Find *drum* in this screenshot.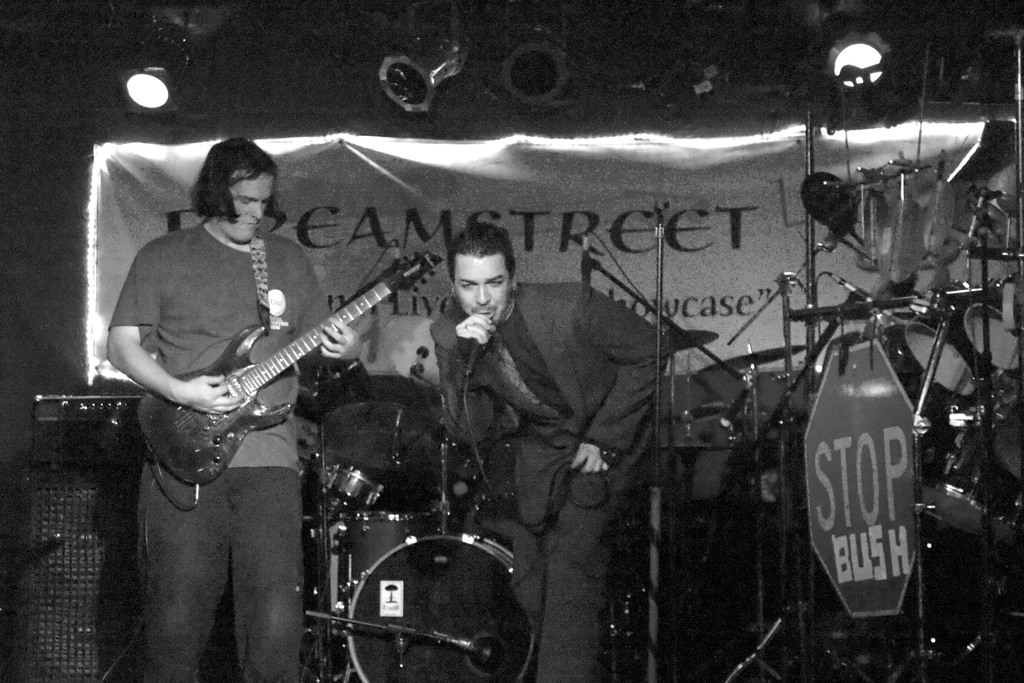
The bounding box for *drum* is (885,311,977,418).
